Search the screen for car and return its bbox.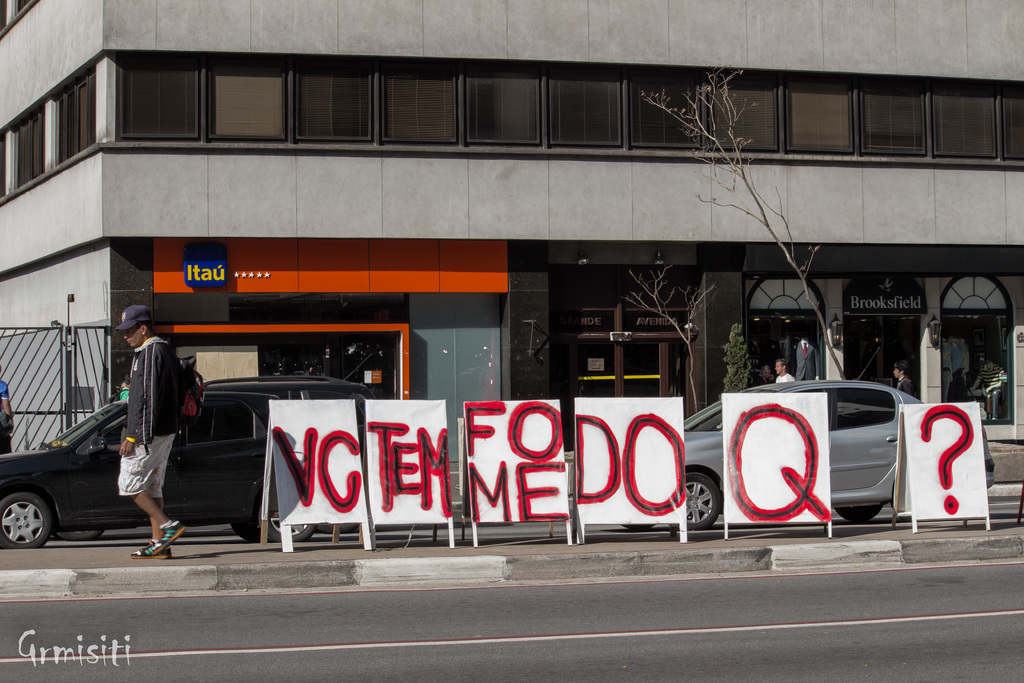
Found: {"left": 54, "top": 378, "right": 381, "bottom": 542}.
